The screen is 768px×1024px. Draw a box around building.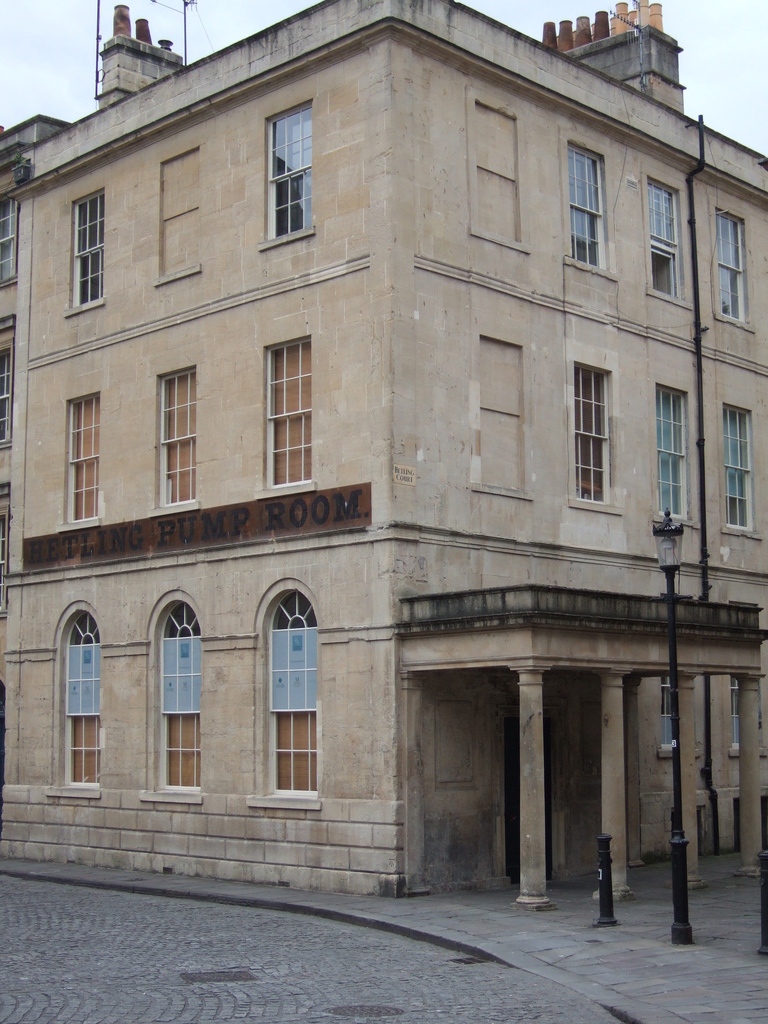
select_region(0, 1, 766, 909).
